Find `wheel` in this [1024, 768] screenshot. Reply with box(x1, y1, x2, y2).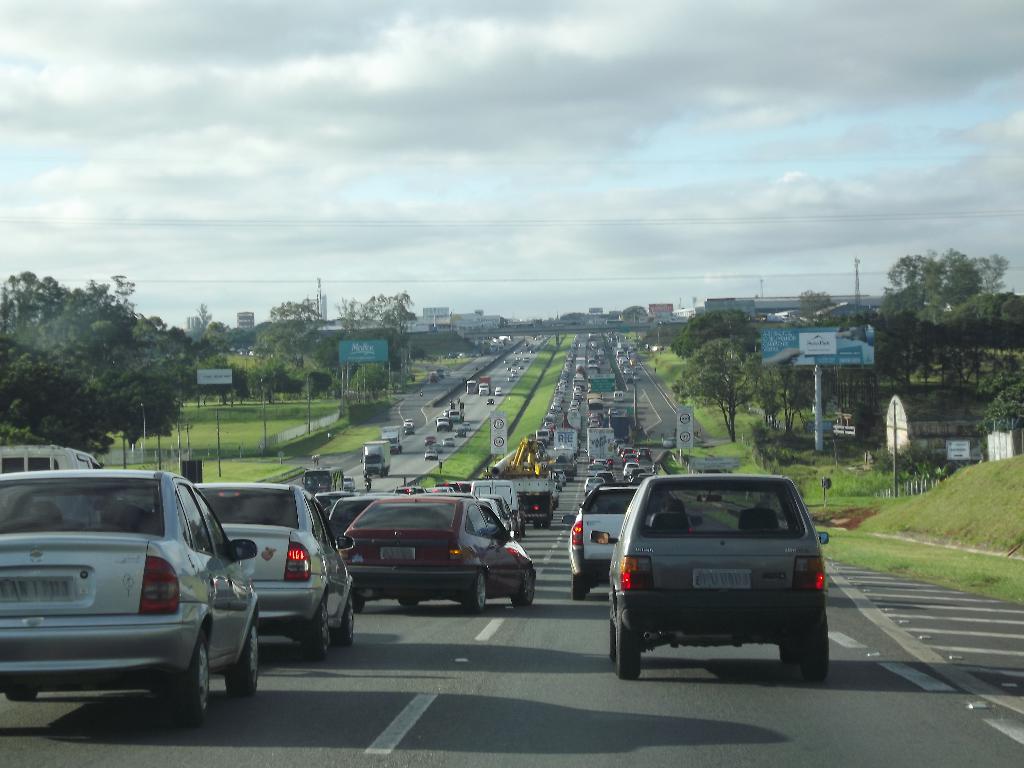
box(336, 600, 357, 641).
